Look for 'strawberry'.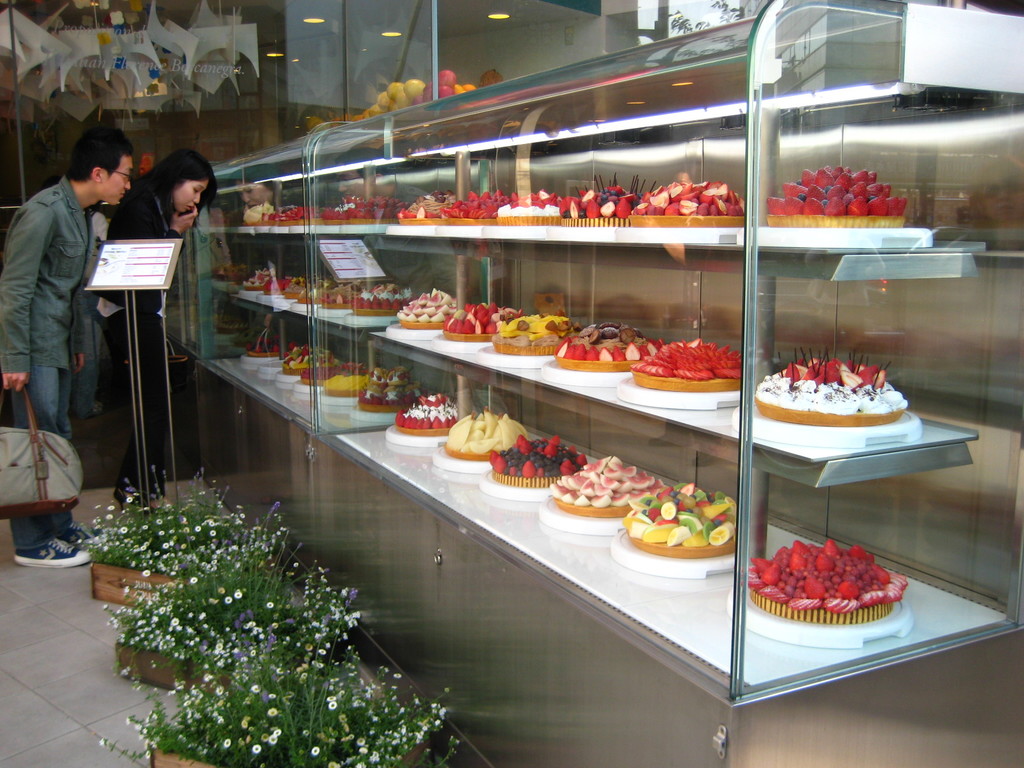
Found: left=792, top=538, right=808, bottom=559.
